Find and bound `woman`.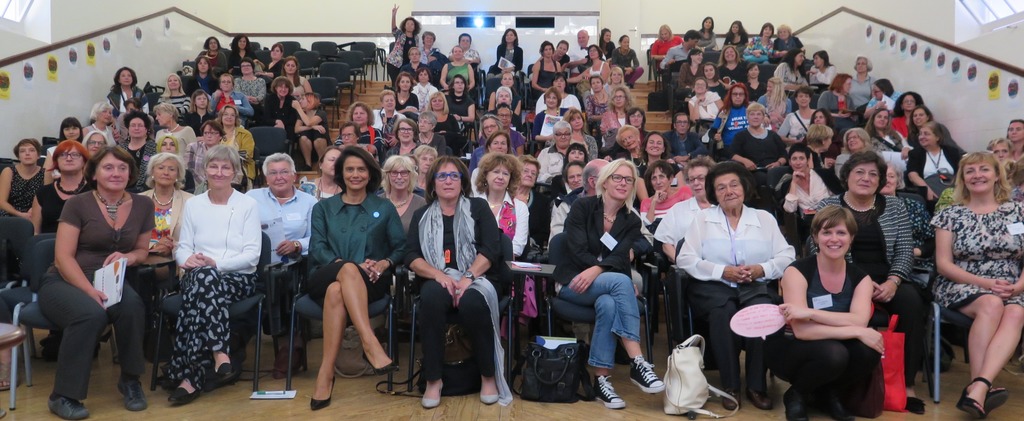
Bound: region(36, 136, 92, 232).
